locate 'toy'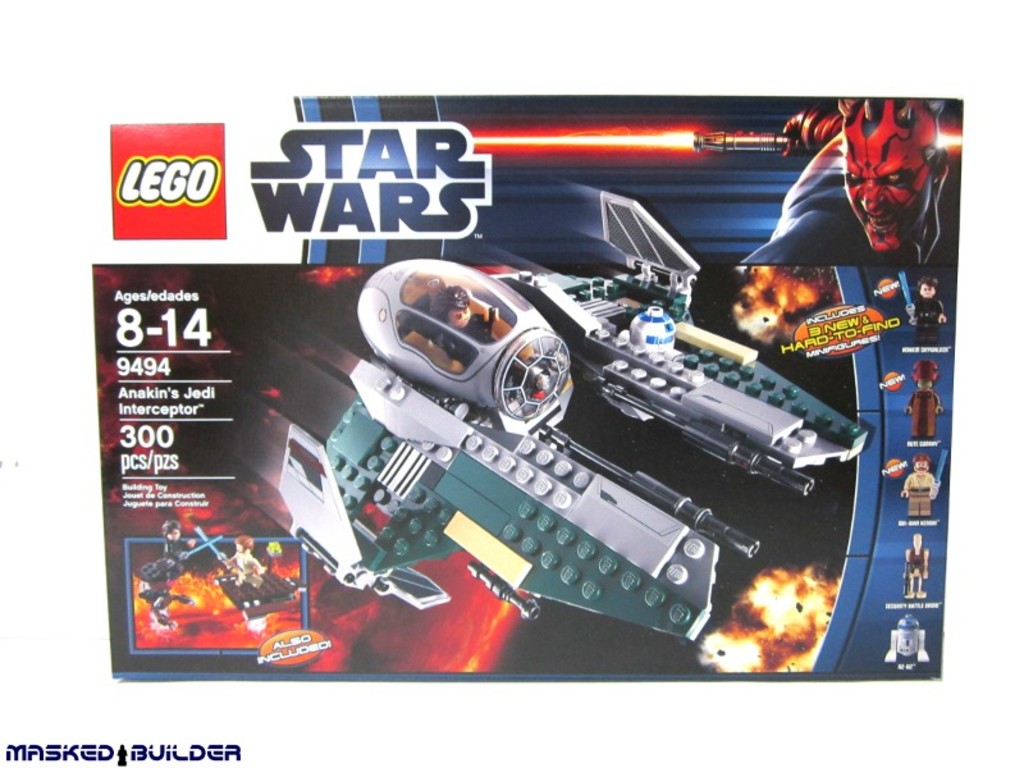
[900, 534, 934, 602]
